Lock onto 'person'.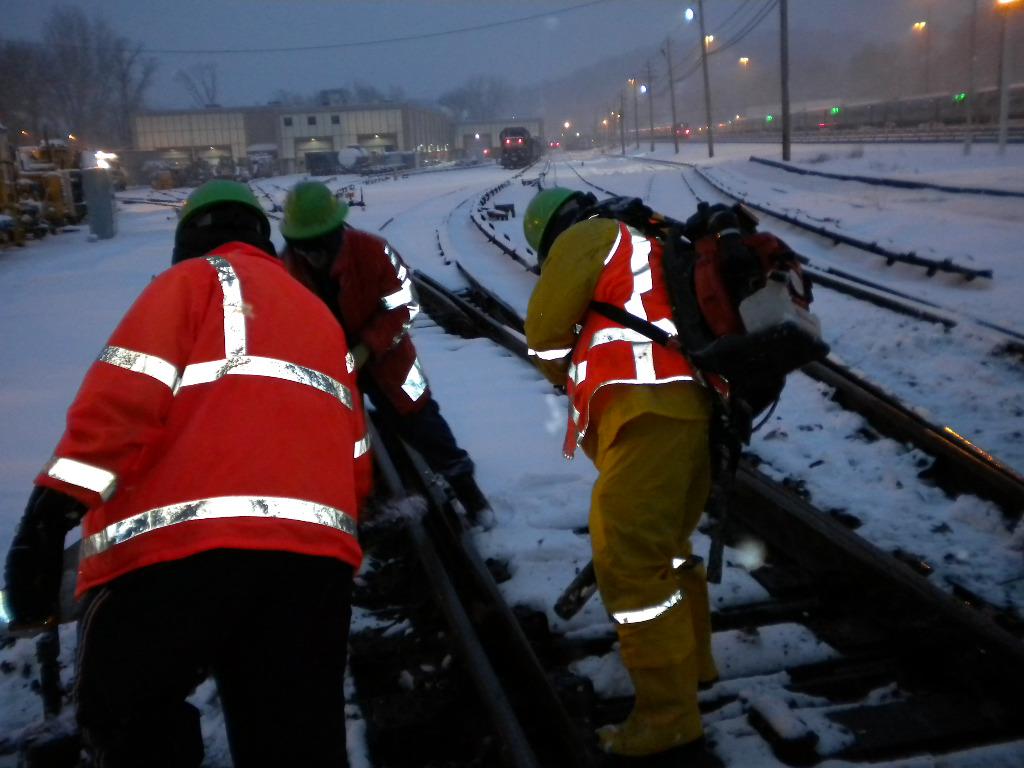
Locked: <bbox>505, 190, 730, 767</bbox>.
